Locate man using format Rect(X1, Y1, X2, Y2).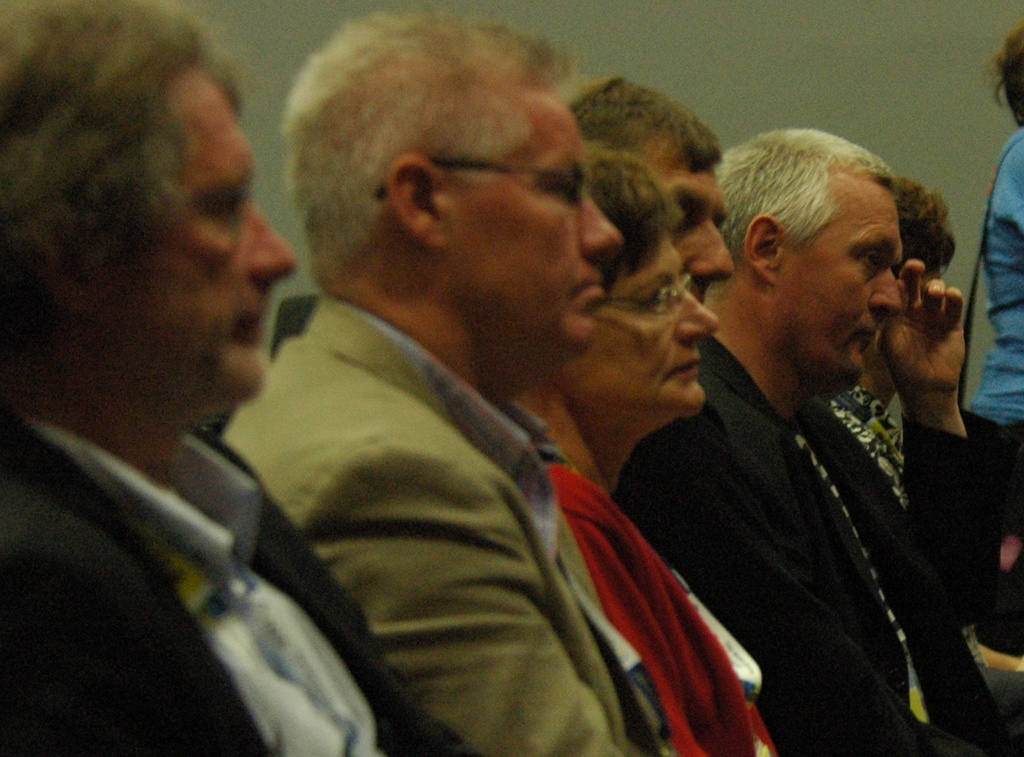
Rect(563, 72, 737, 297).
